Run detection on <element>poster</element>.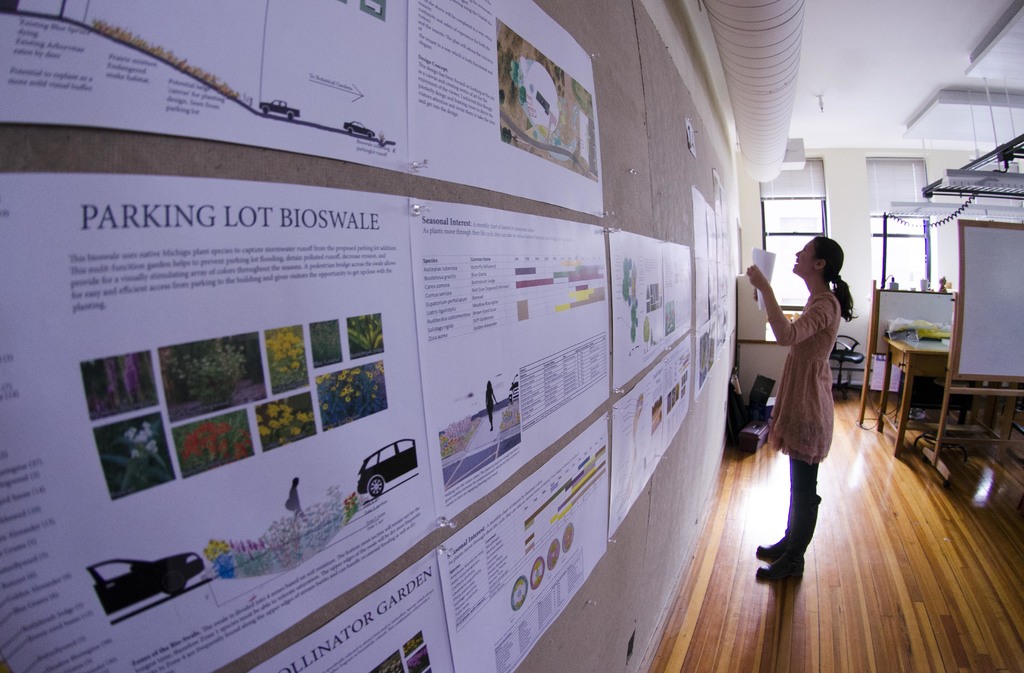
Result: 408 198 609 528.
